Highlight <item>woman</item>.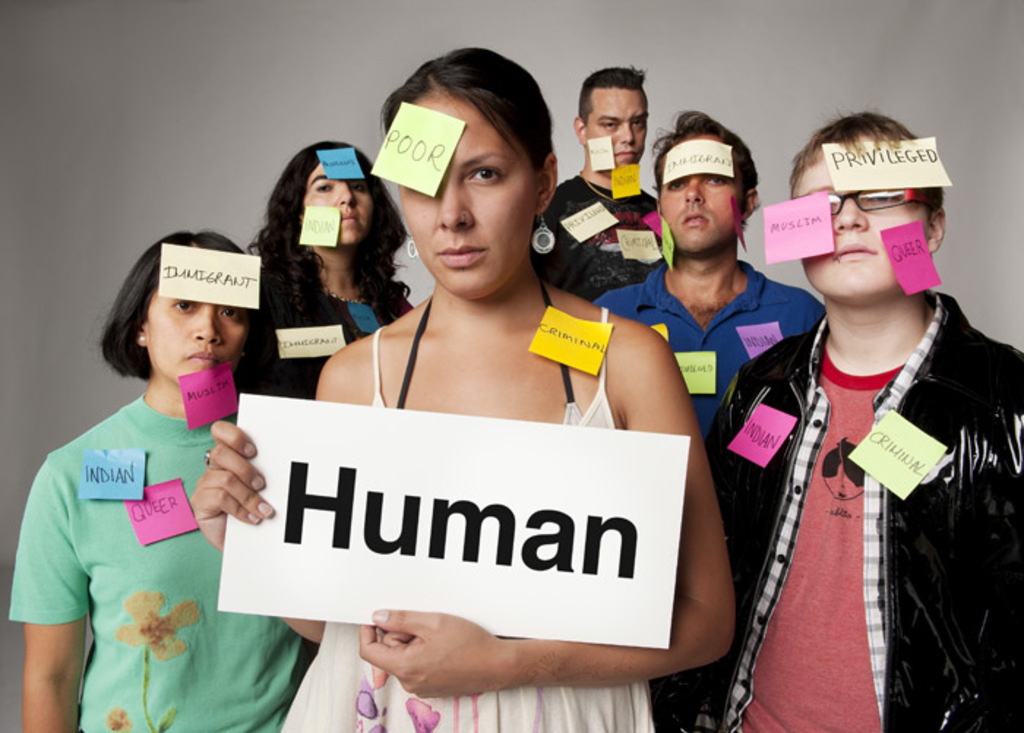
Highlighted region: (x1=197, y1=130, x2=690, y2=732).
